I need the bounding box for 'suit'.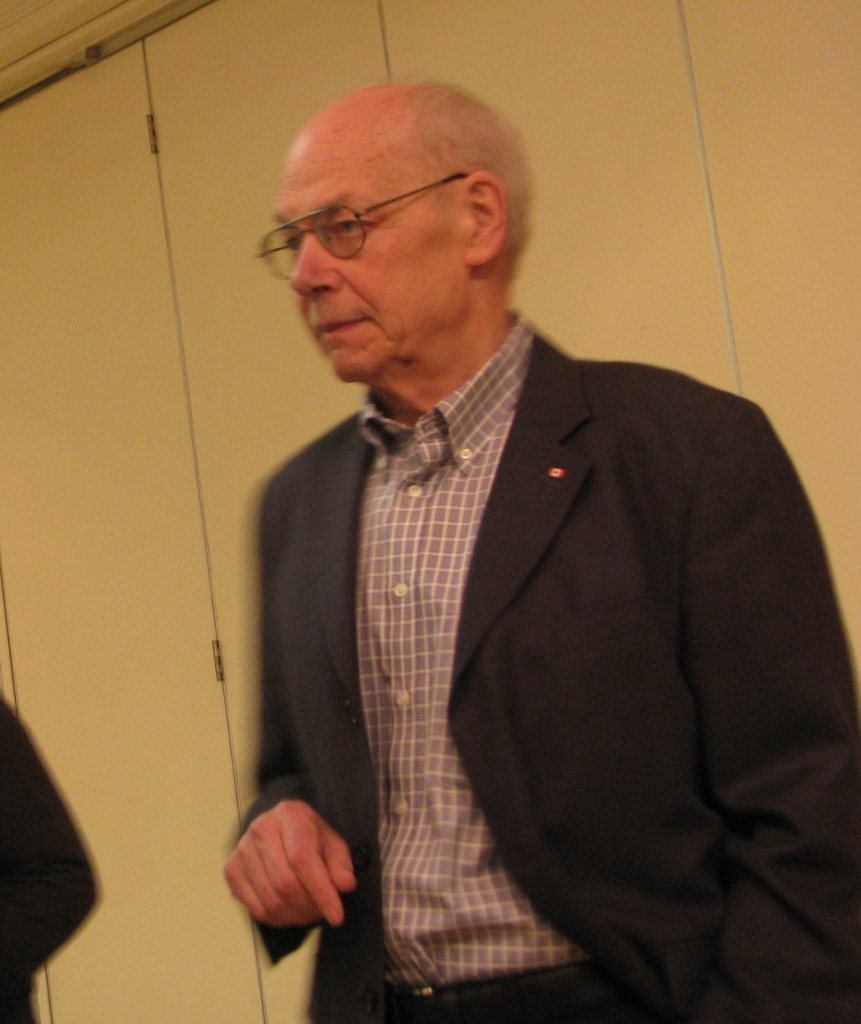
Here it is: 230, 304, 860, 1023.
